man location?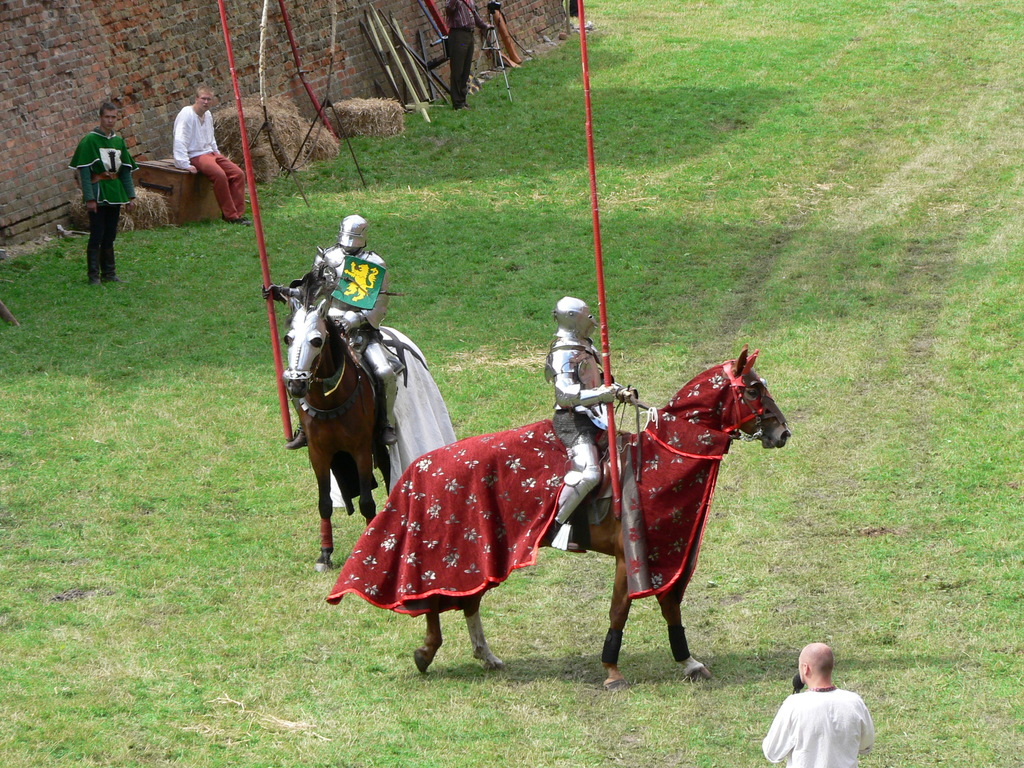
[763, 645, 883, 767]
